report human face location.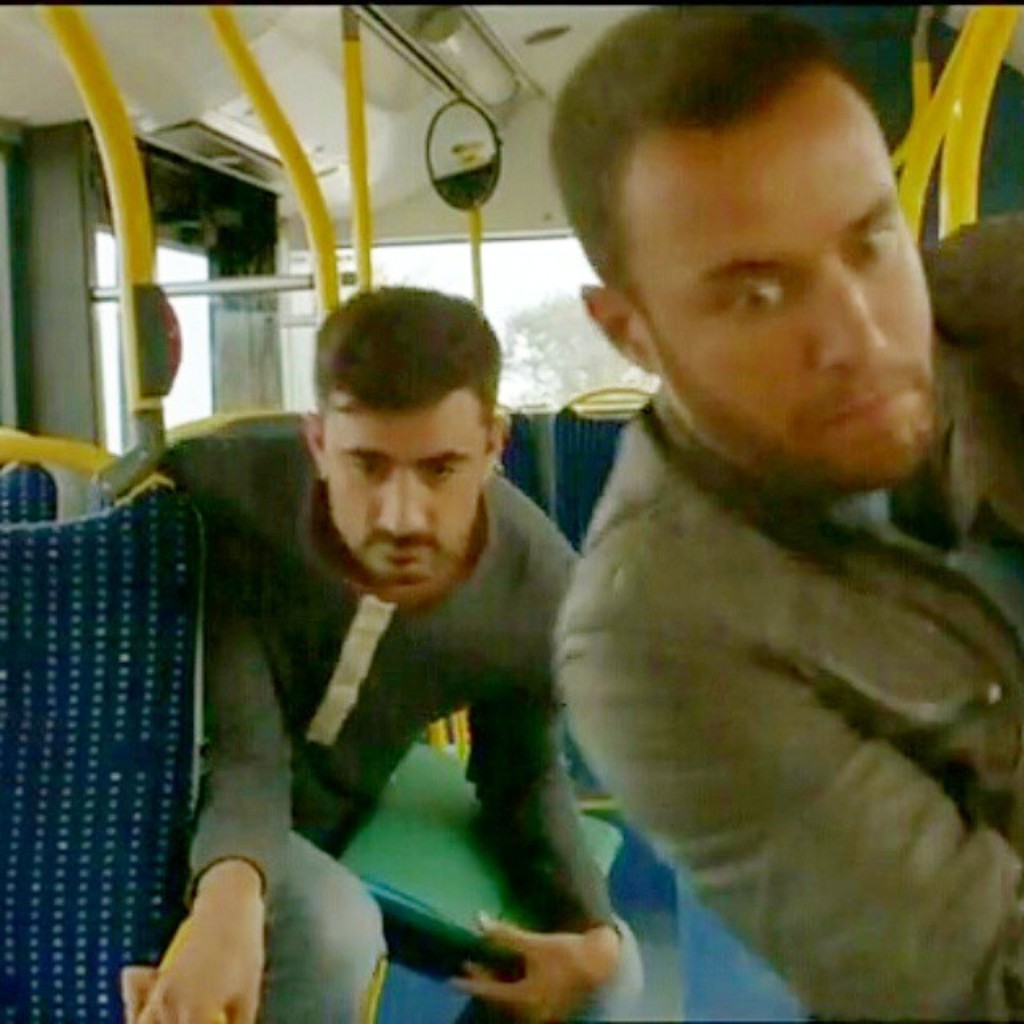
Report: [left=323, top=386, right=485, bottom=578].
